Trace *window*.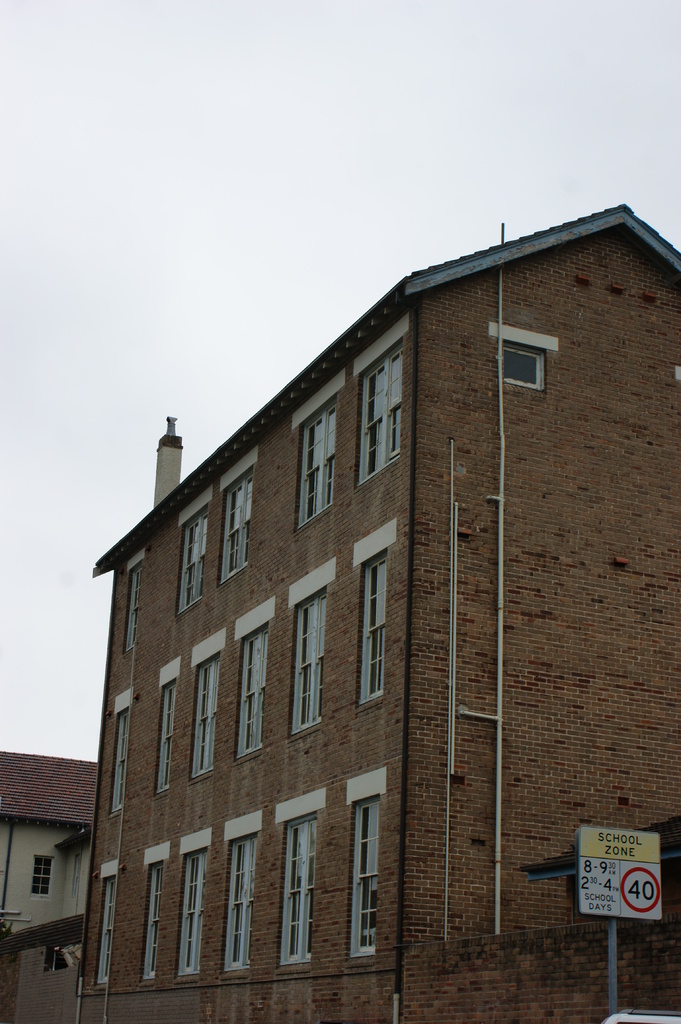
Traced to 88 863 118 989.
